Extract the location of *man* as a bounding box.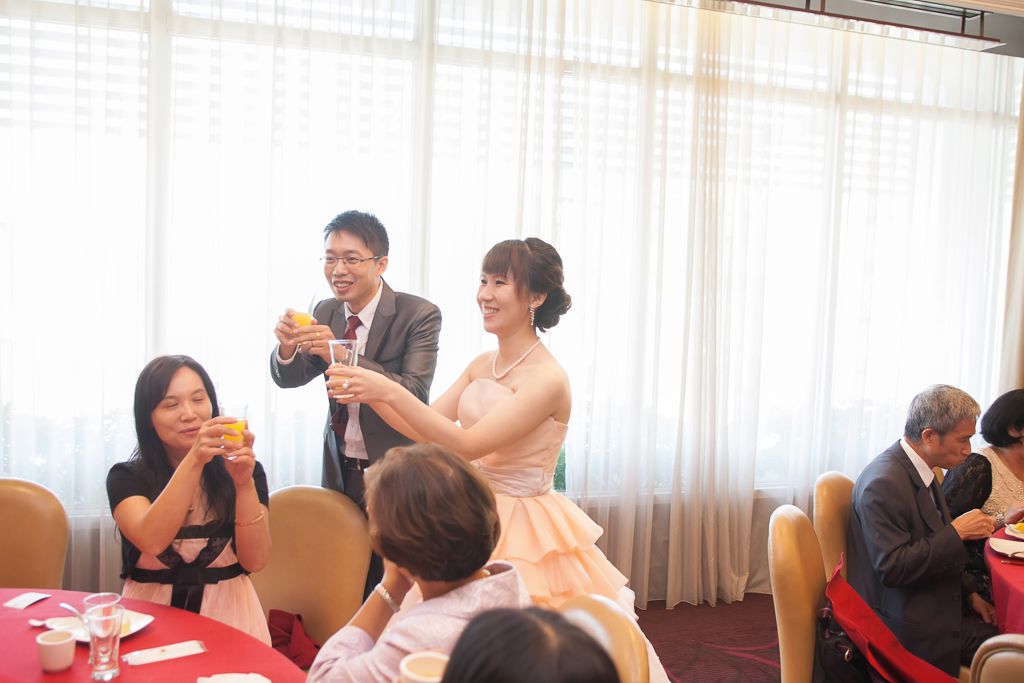
select_region(844, 383, 1003, 677).
